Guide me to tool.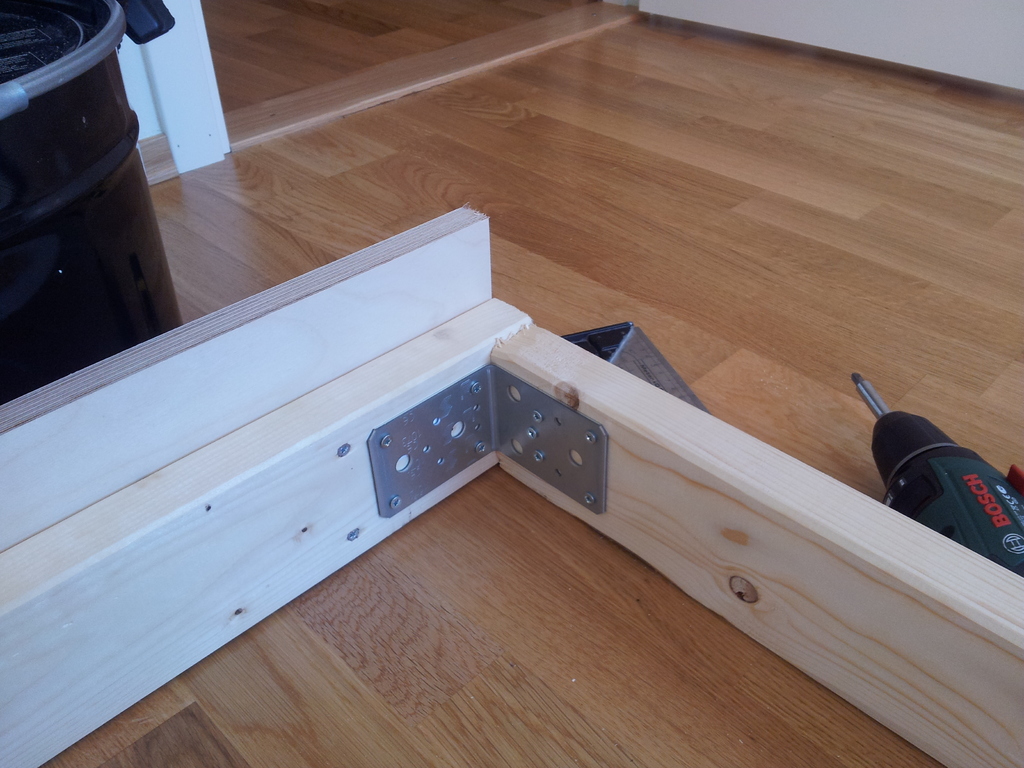
Guidance: BBox(839, 353, 1019, 577).
